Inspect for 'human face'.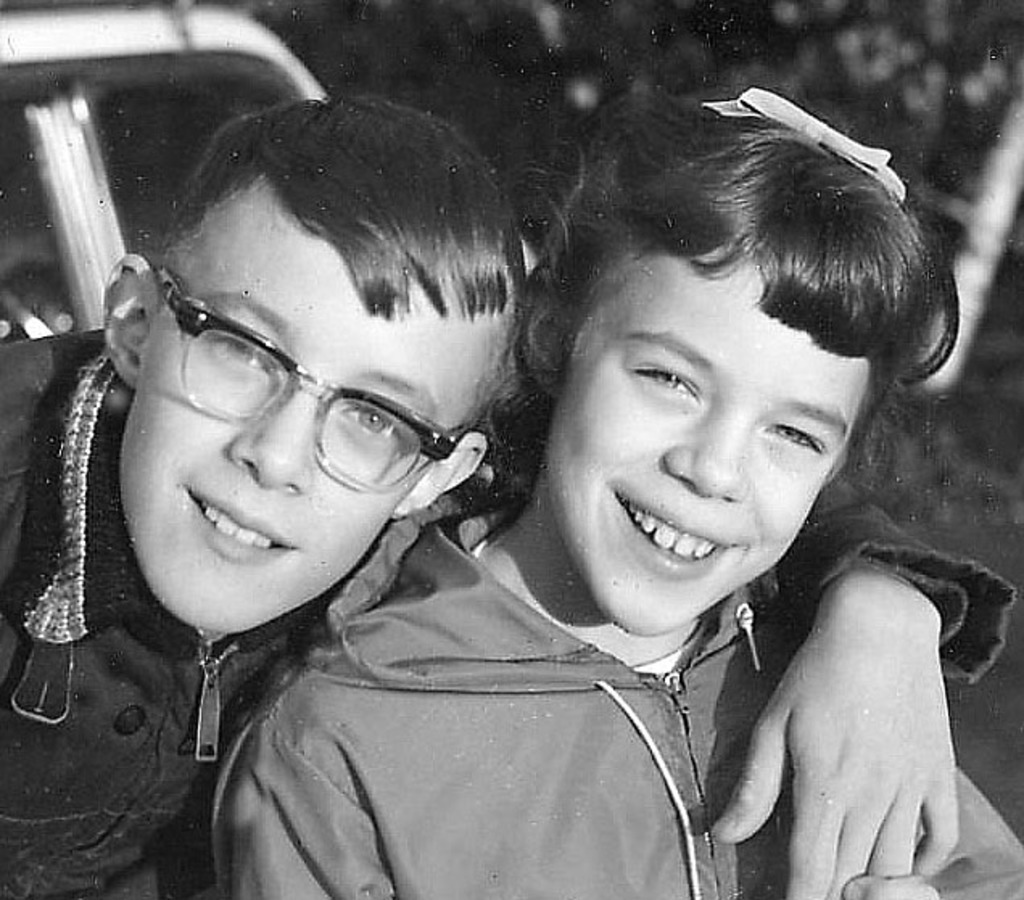
Inspection: [113, 182, 502, 641].
